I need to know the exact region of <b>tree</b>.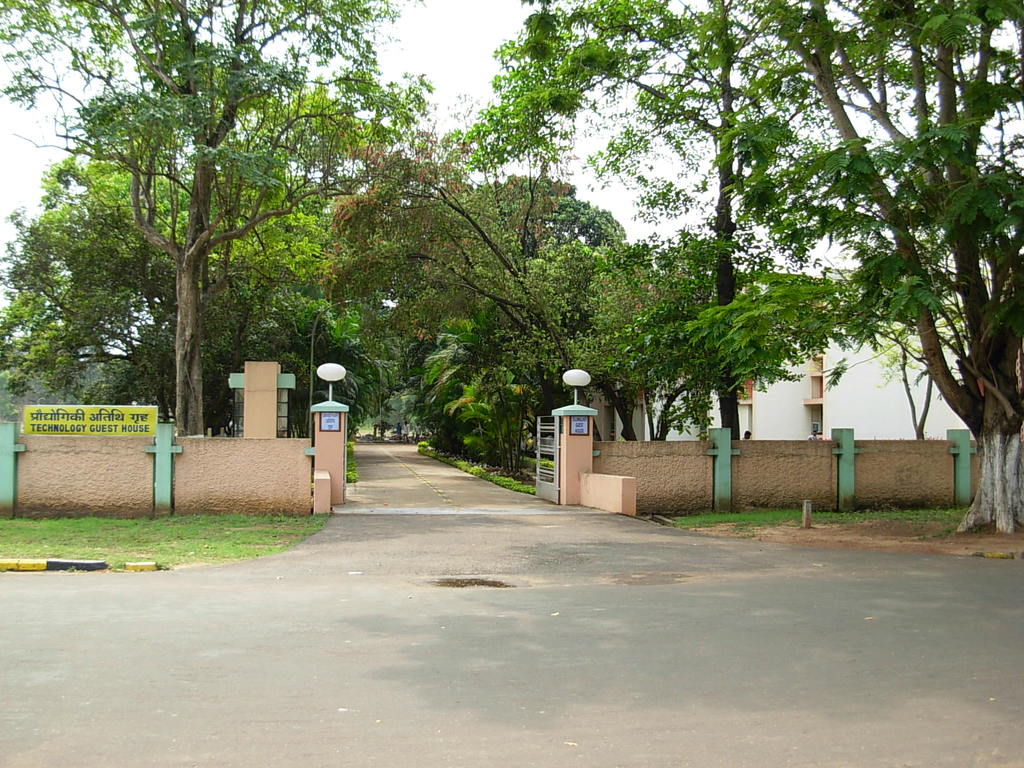
Region: [left=730, top=0, right=1023, bottom=549].
